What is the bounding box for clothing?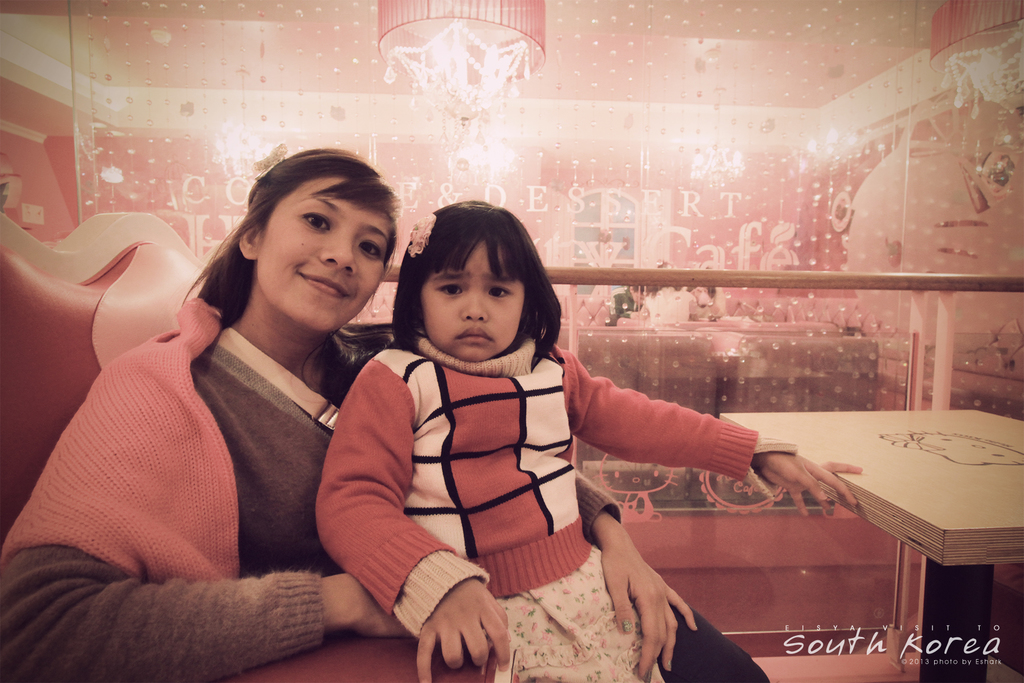
(x1=316, y1=330, x2=797, y2=682).
